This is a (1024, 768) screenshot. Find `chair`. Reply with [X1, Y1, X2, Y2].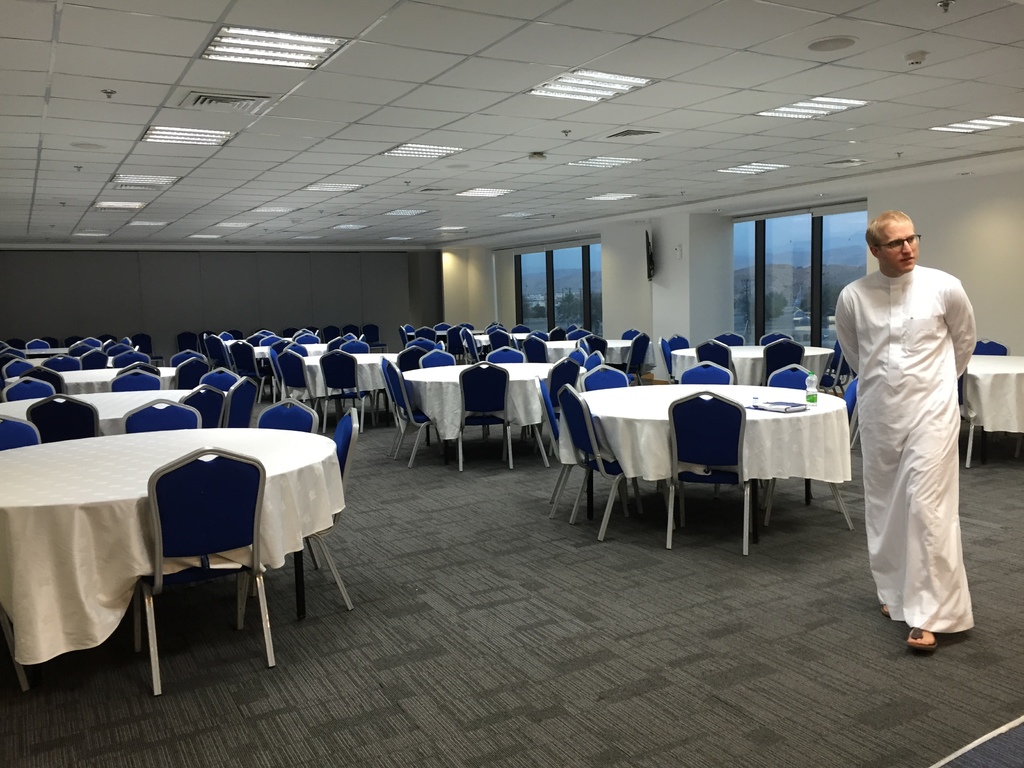
[75, 348, 109, 369].
